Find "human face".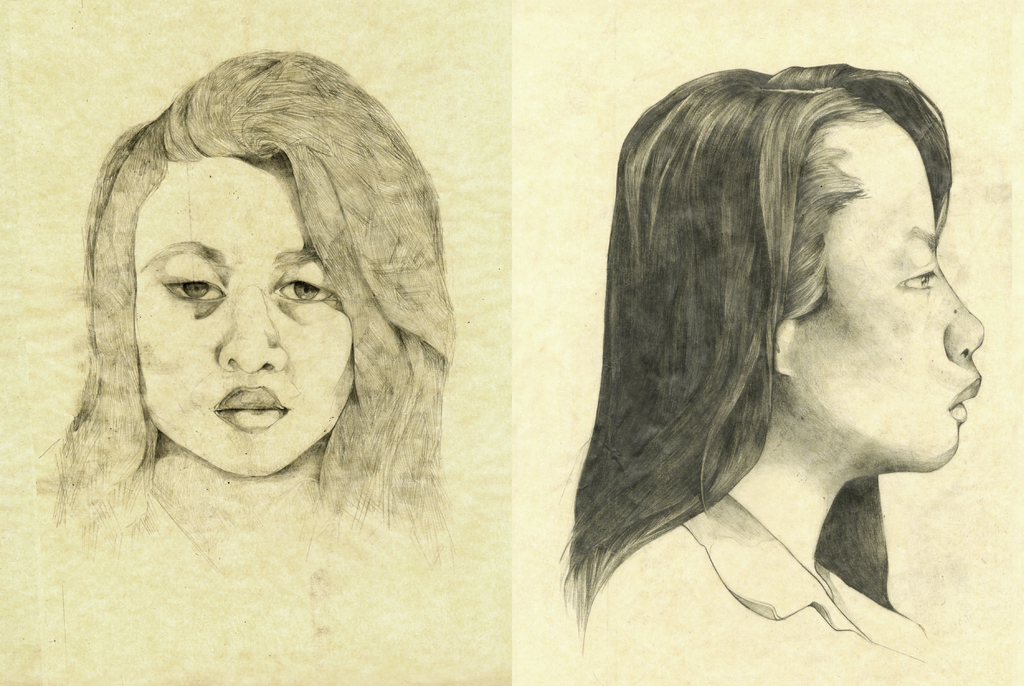
[left=120, top=147, right=364, bottom=477].
